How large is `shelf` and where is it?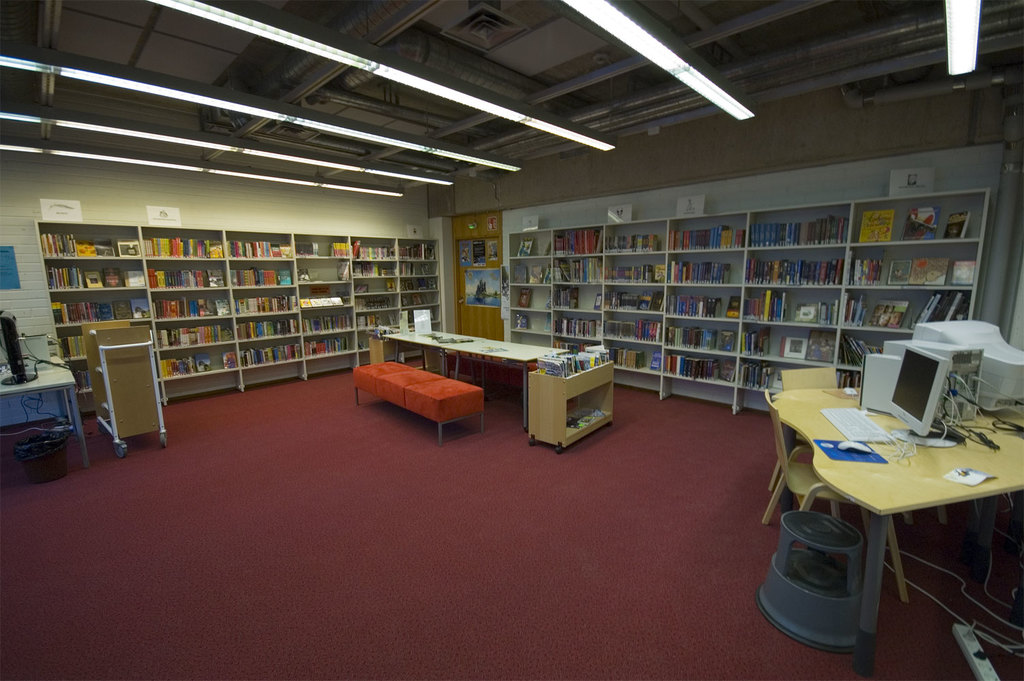
Bounding box: left=65, top=355, right=102, bottom=394.
